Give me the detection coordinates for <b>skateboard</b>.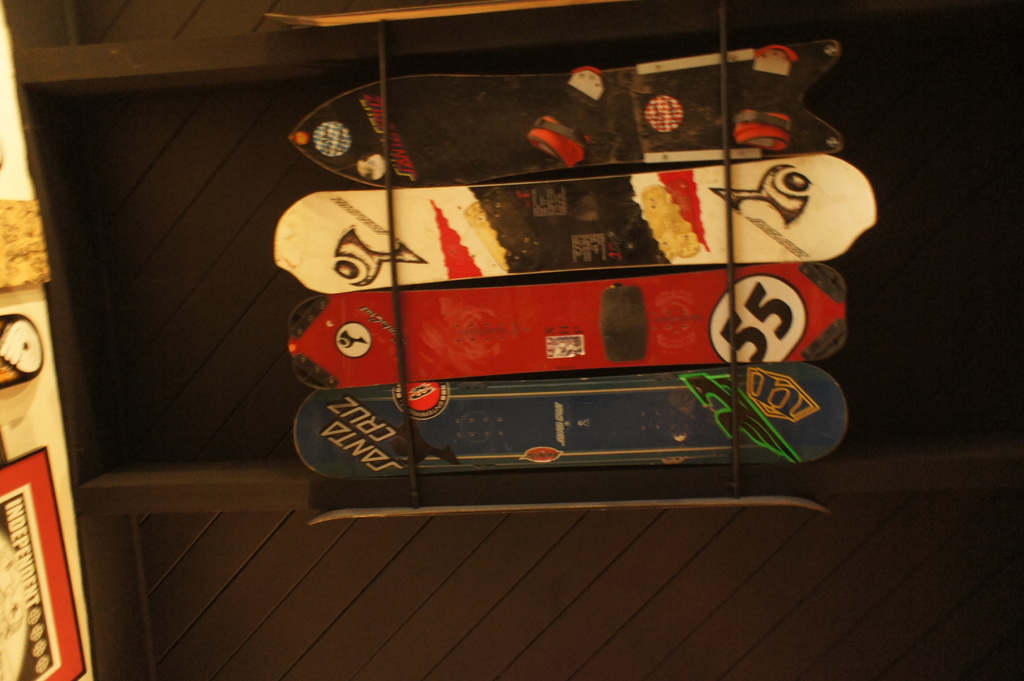
283 37 847 189.
